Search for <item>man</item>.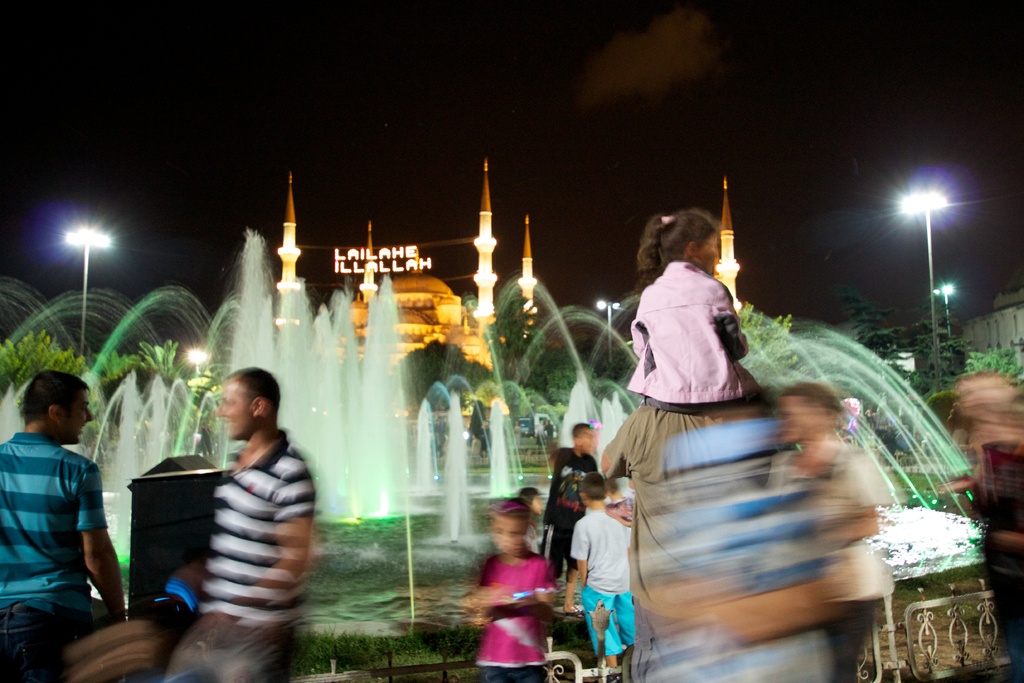
Found at detection(168, 365, 326, 682).
